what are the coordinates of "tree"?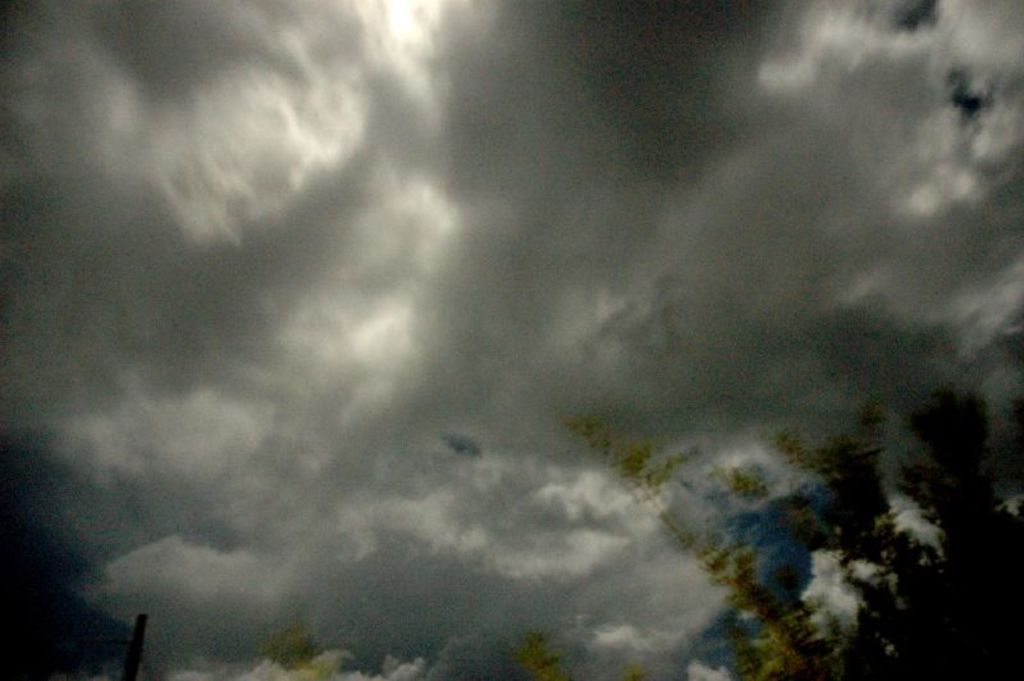
[x1=562, y1=380, x2=1023, y2=680].
